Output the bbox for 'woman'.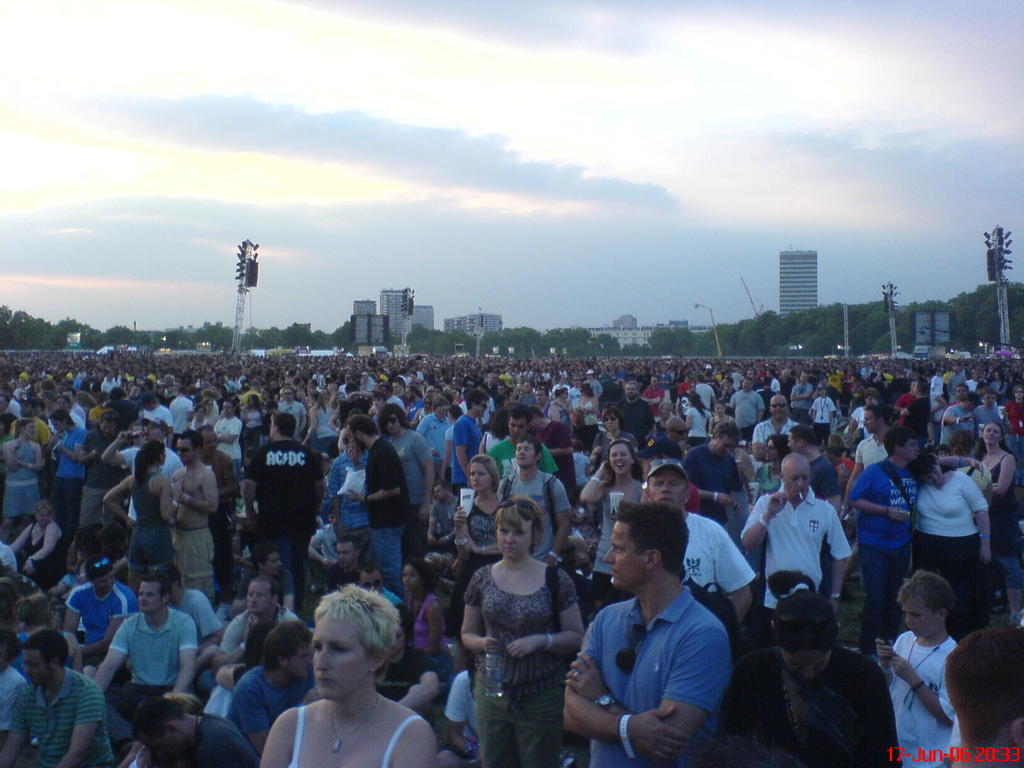
655 402 683 445.
